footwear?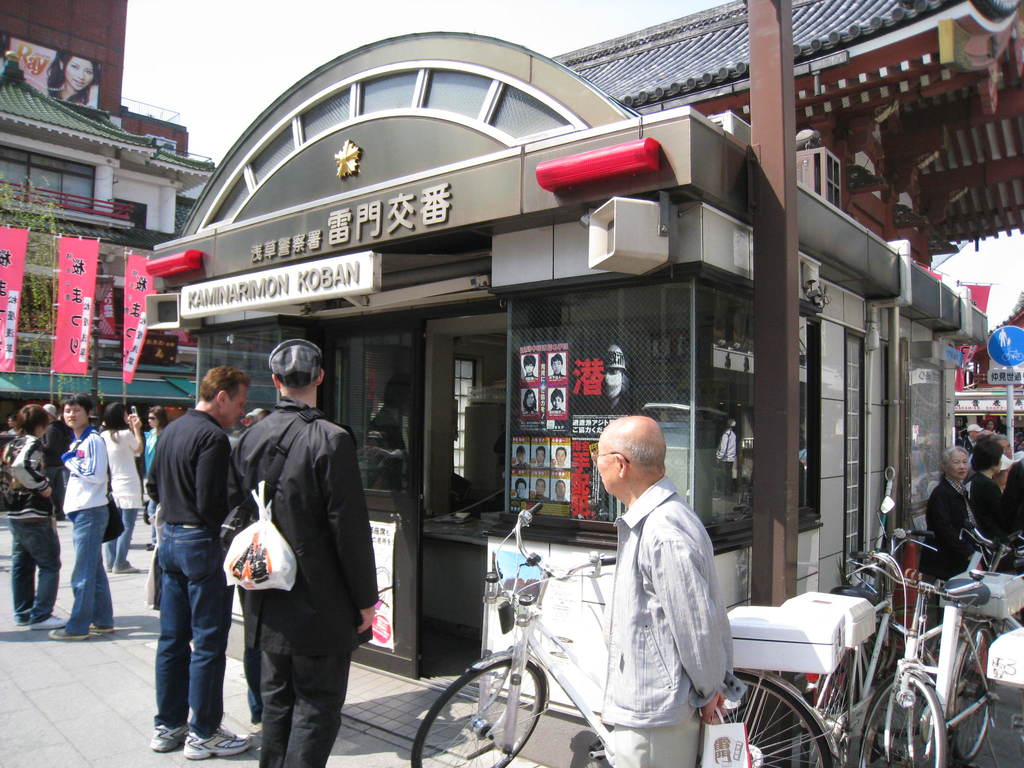
(26,617,55,632)
